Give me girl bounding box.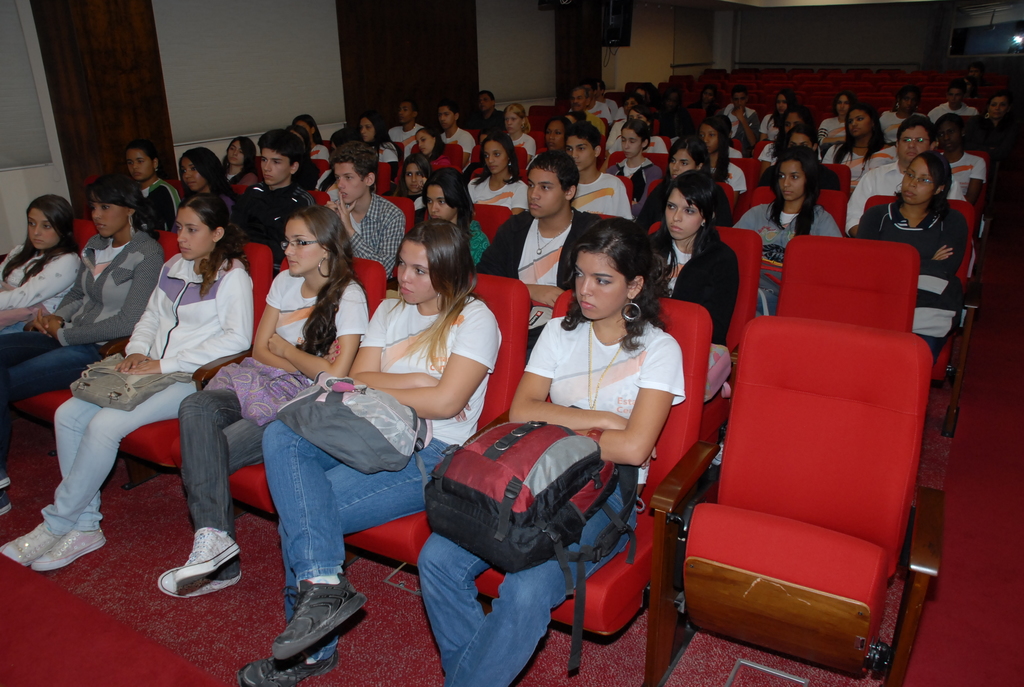
177,147,235,205.
